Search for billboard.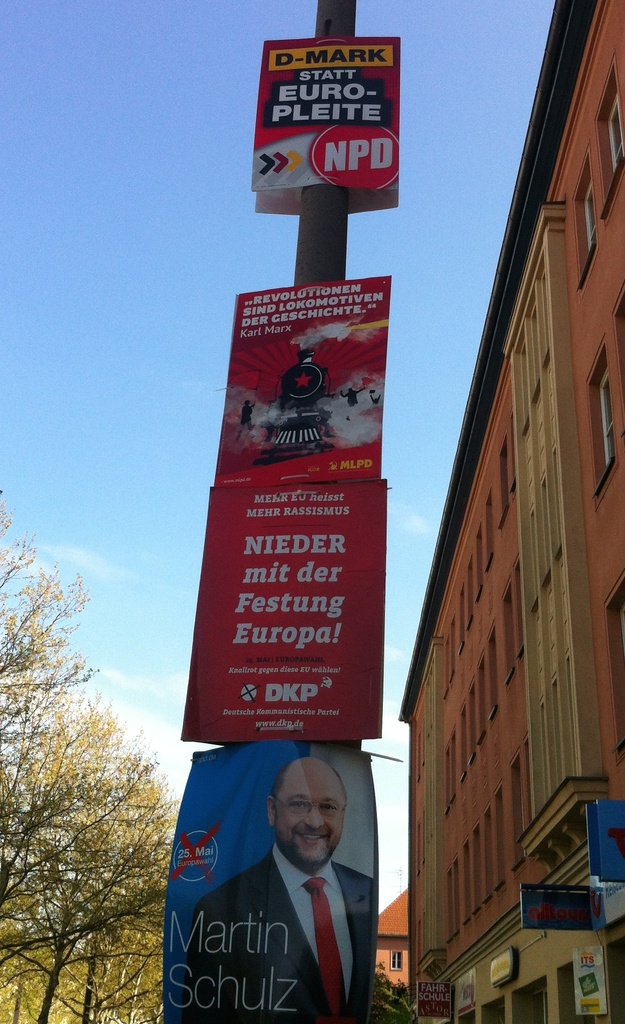
Found at Rect(518, 879, 611, 923).
